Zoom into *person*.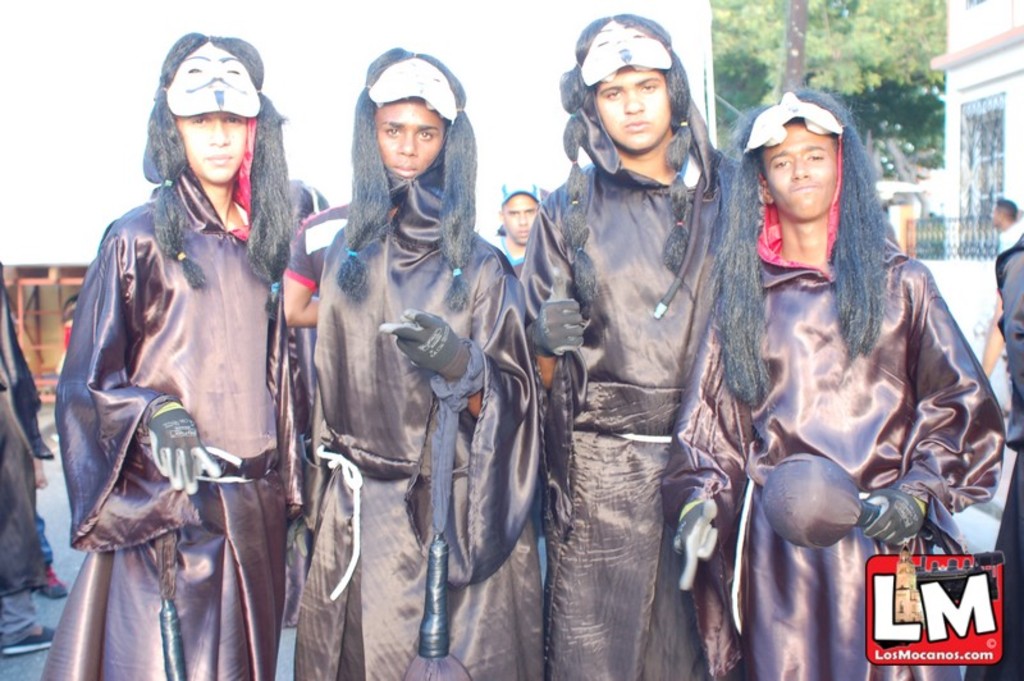
Zoom target: box=[282, 200, 349, 324].
